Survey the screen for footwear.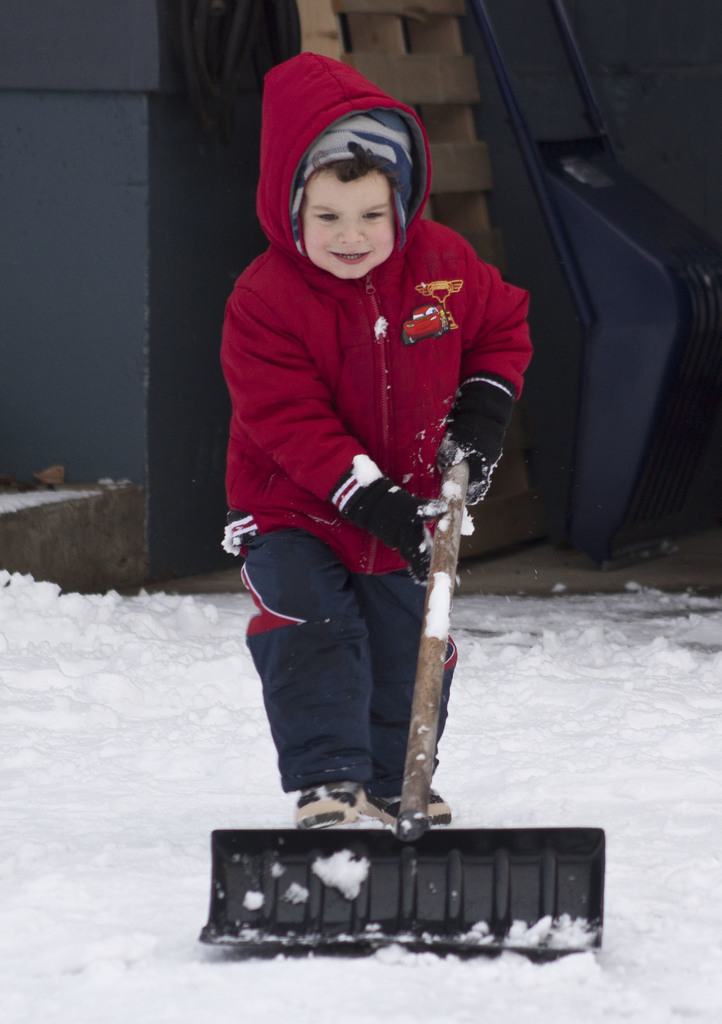
Survey found: bbox(363, 786, 456, 826).
